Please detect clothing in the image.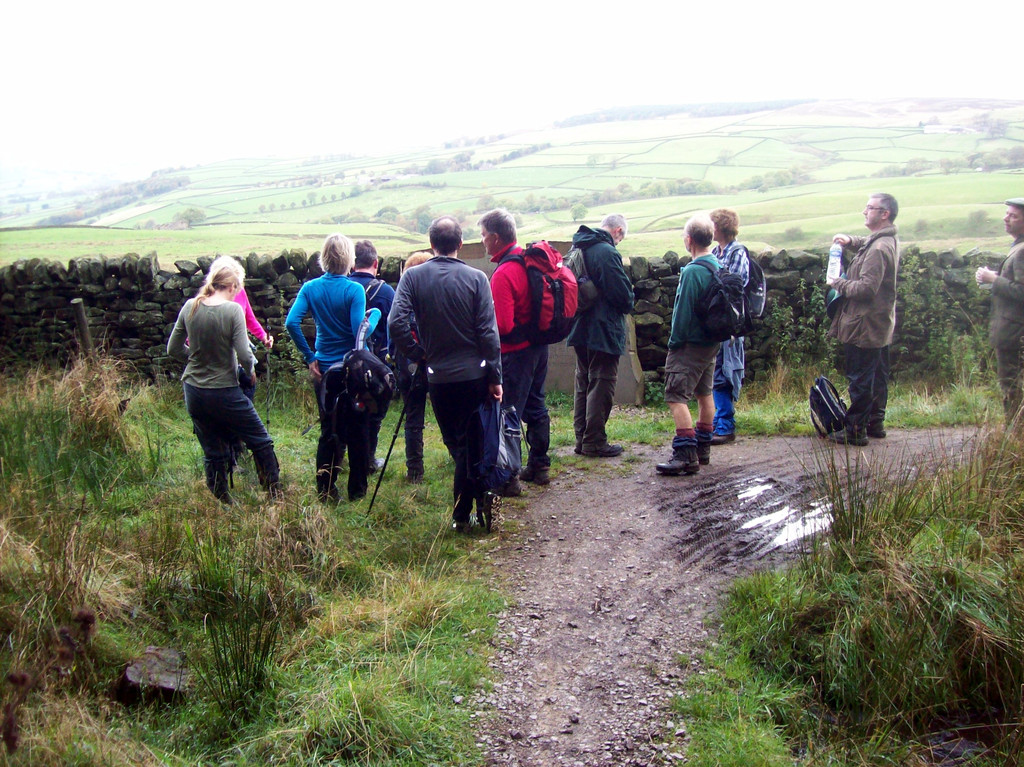
{"left": 491, "top": 230, "right": 558, "bottom": 470}.
